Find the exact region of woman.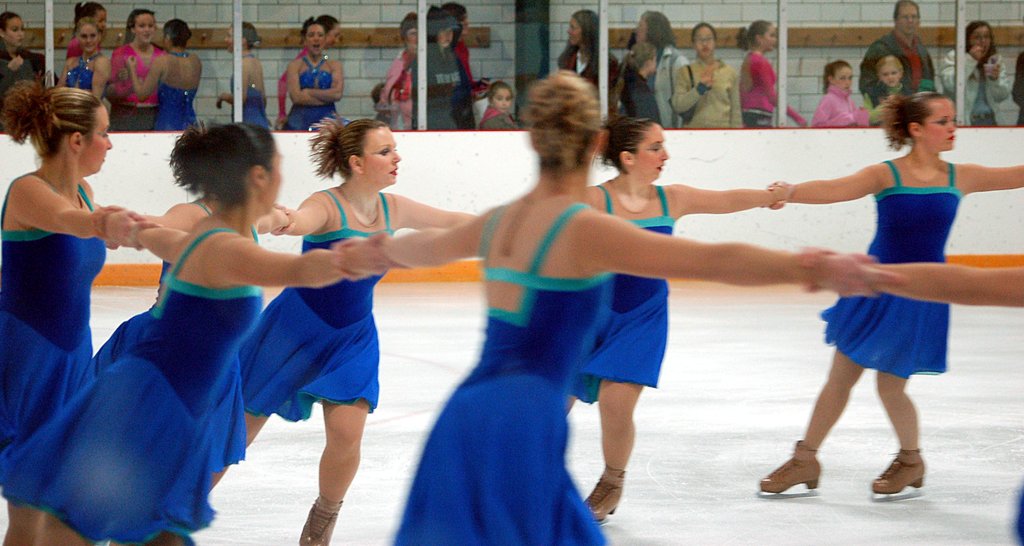
Exact region: bbox=[675, 22, 736, 134].
